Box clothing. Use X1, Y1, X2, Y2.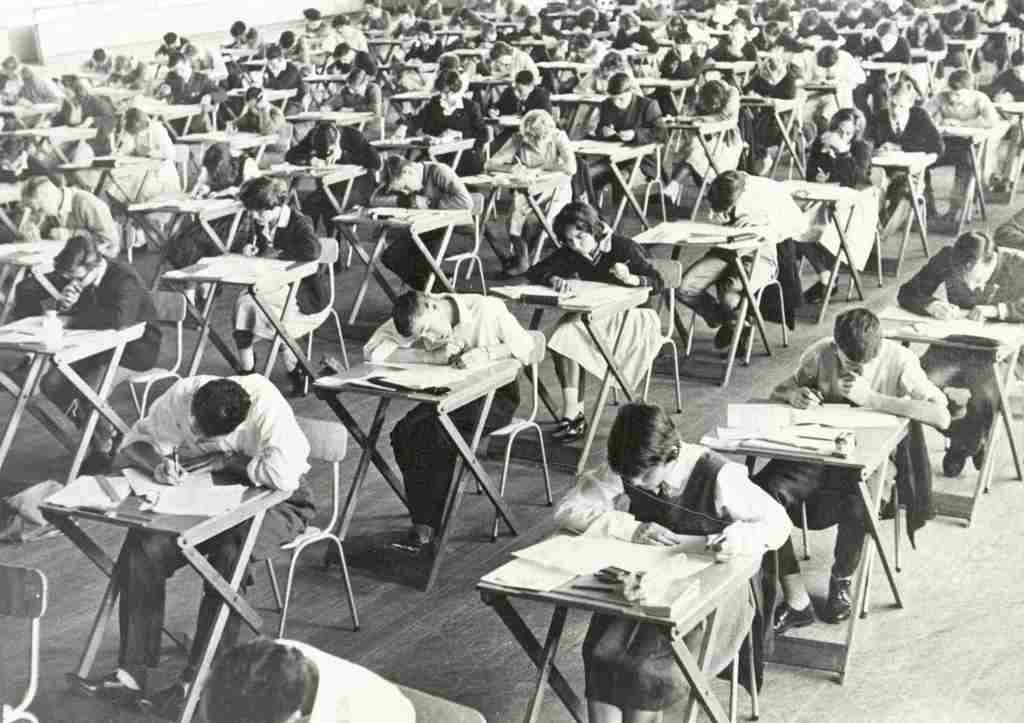
362, 288, 535, 530.
